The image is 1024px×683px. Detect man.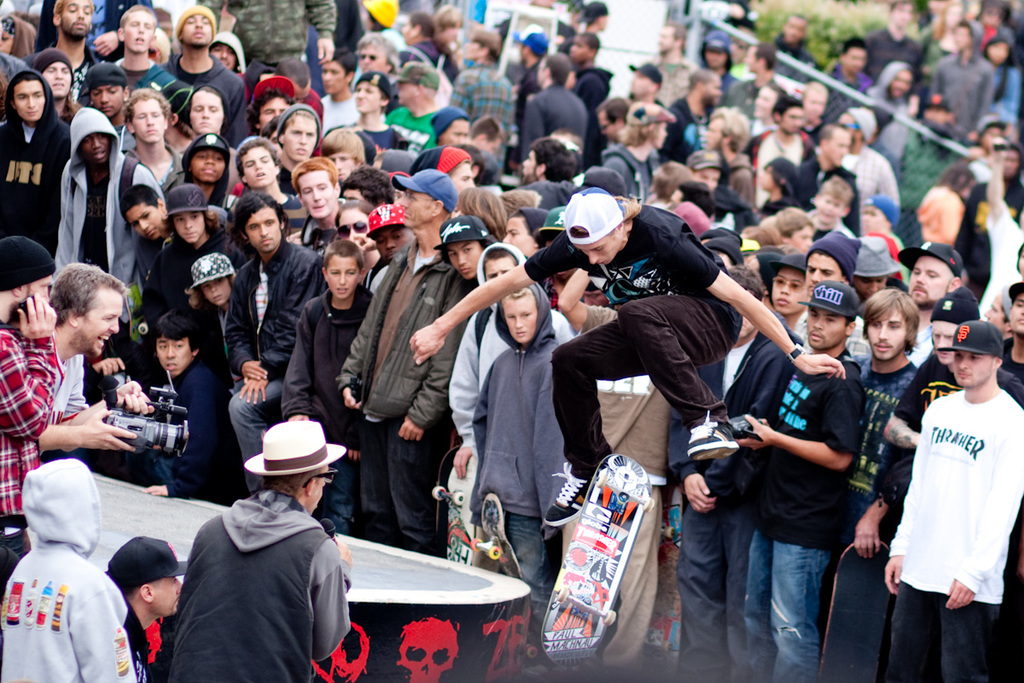
Detection: bbox=[855, 298, 1019, 681].
